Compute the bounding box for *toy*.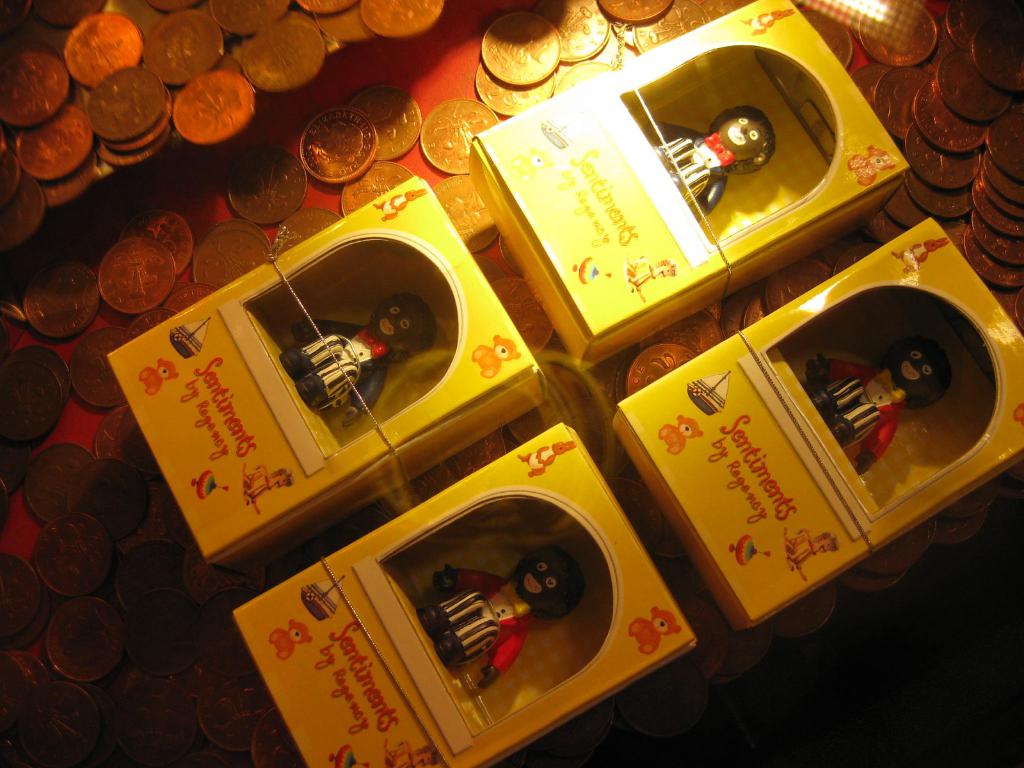
[194,476,228,497].
